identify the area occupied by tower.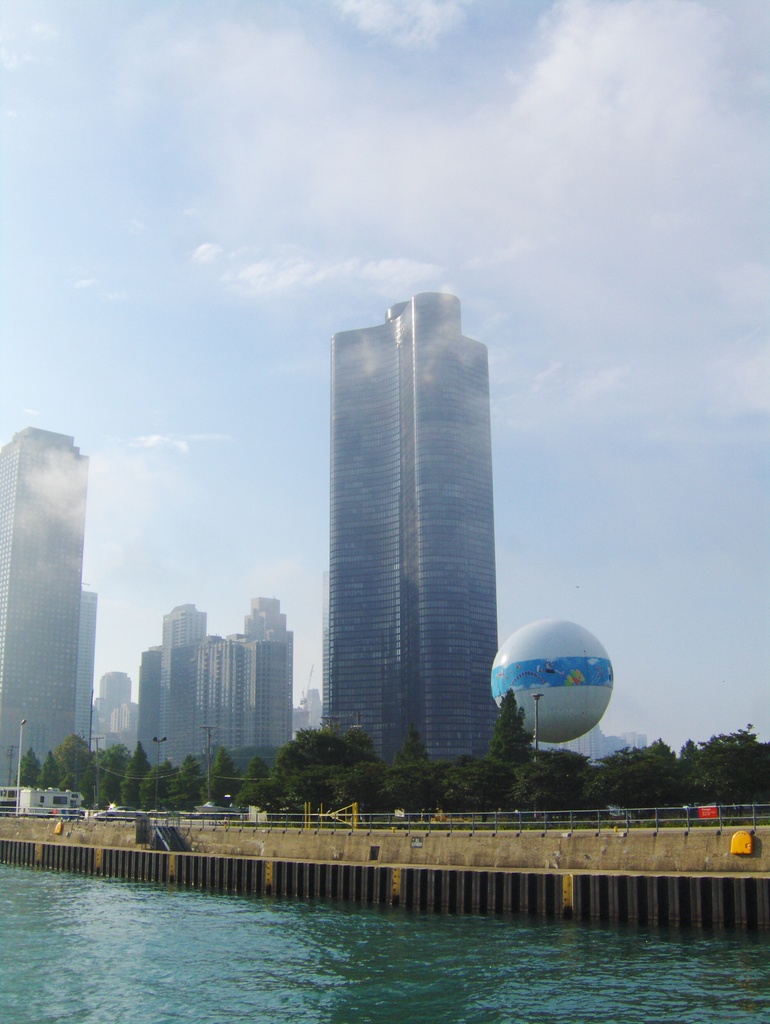
Area: BBox(90, 666, 137, 764).
